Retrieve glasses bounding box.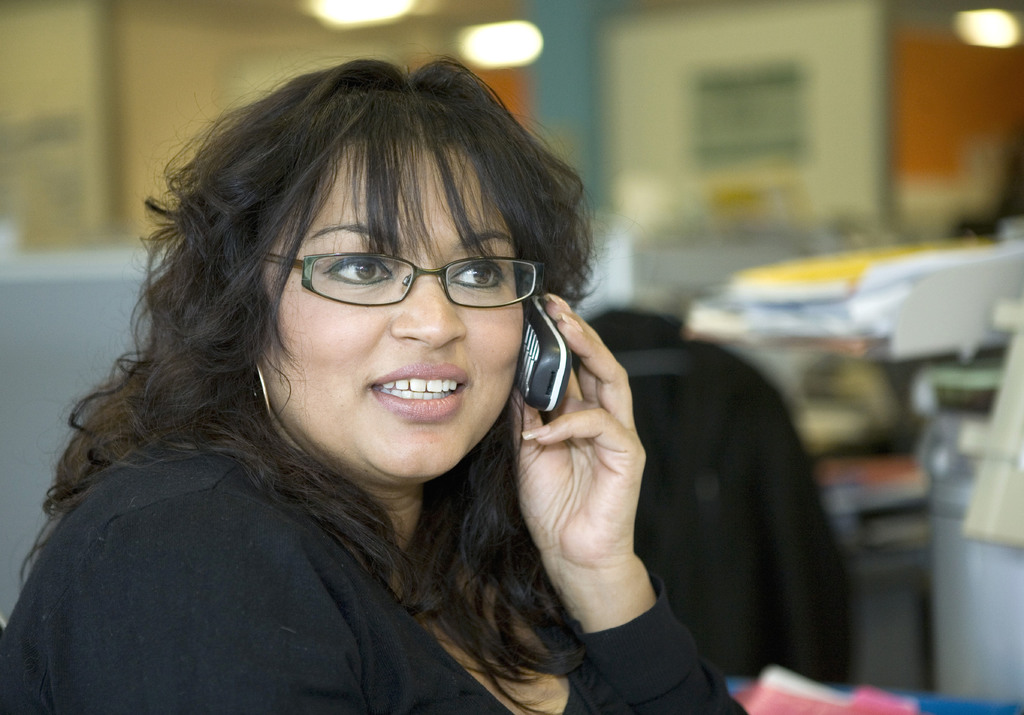
Bounding box: bbox=[257, 254, 552, 316].
